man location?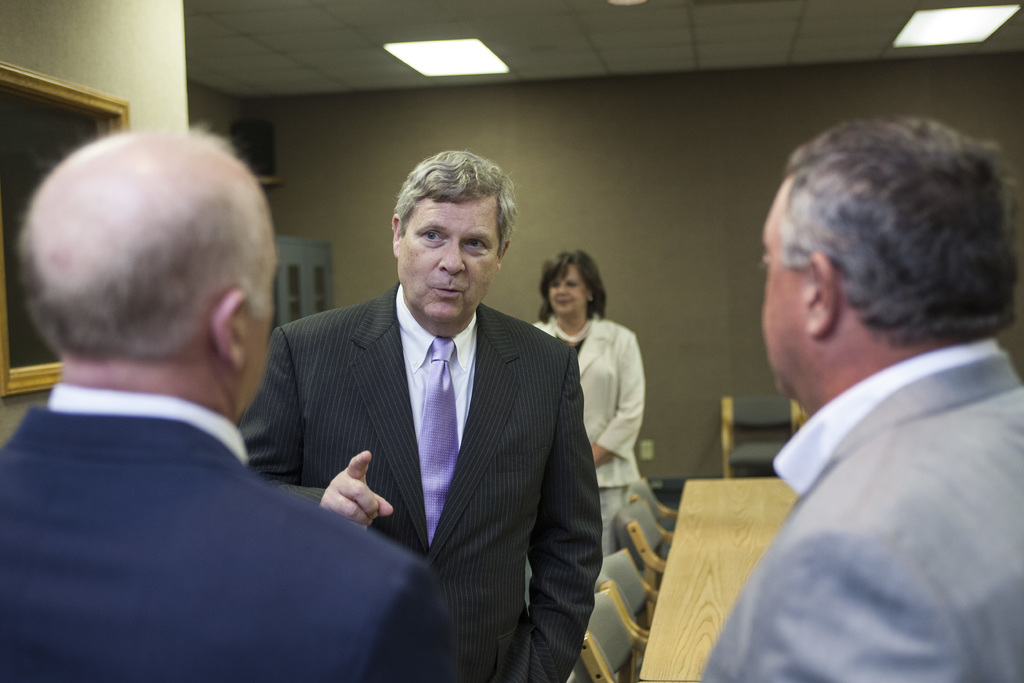
<box>691,108,1023,682</box>
